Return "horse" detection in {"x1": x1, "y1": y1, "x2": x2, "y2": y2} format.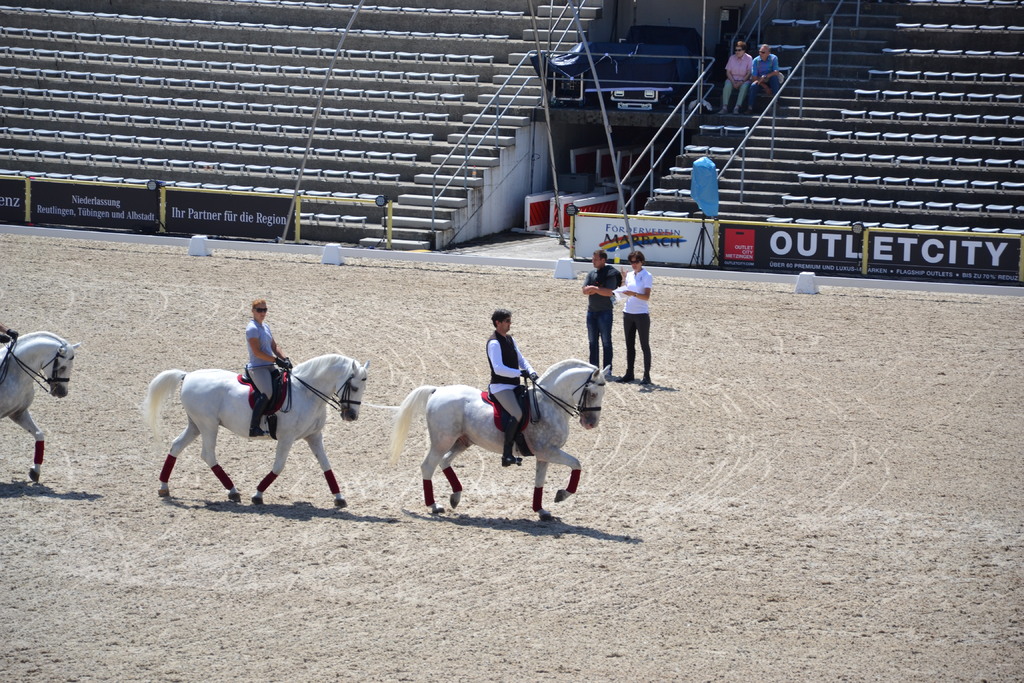
{"x1": 145, "y1": 352, "x2": 368, "y2": 509}.
